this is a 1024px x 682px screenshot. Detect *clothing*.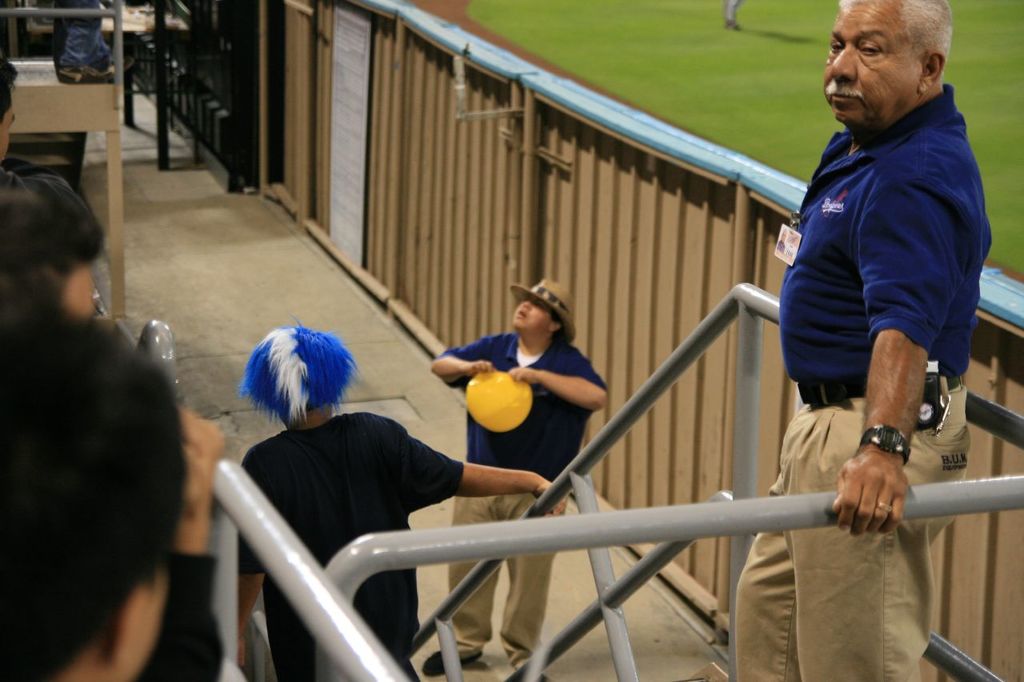
{"x1": 730, "y1": 78, "x2": 1020, "y2": 681}.
